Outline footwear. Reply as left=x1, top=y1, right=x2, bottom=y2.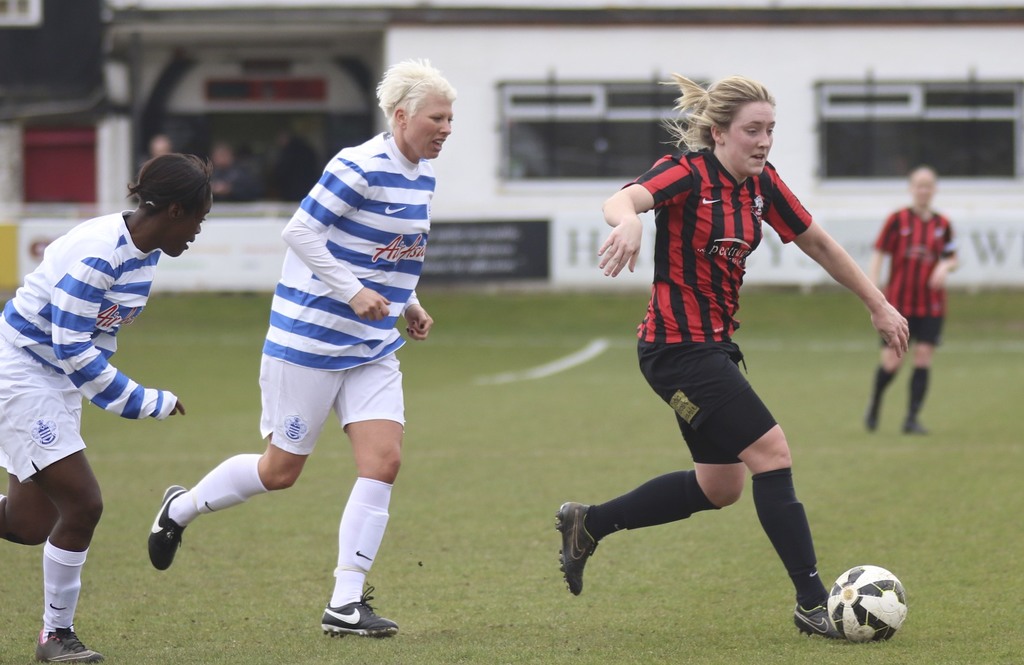
left=36, top=625, right=106, bottom=664.
